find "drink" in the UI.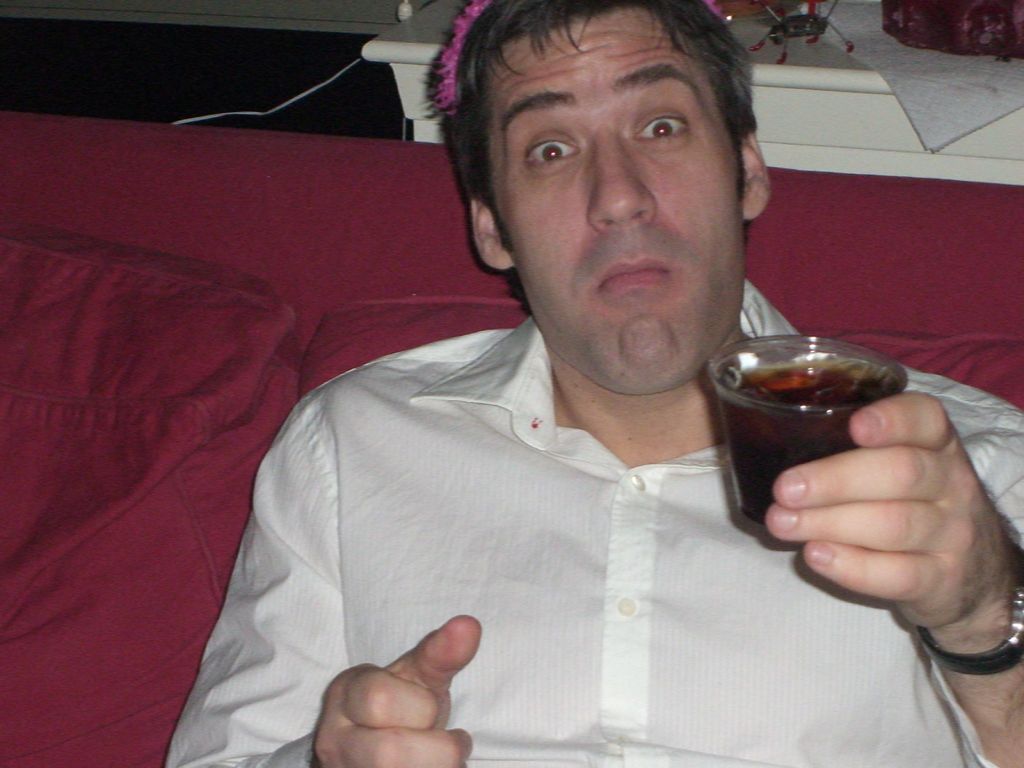
UI element at 711/335/909/528.
